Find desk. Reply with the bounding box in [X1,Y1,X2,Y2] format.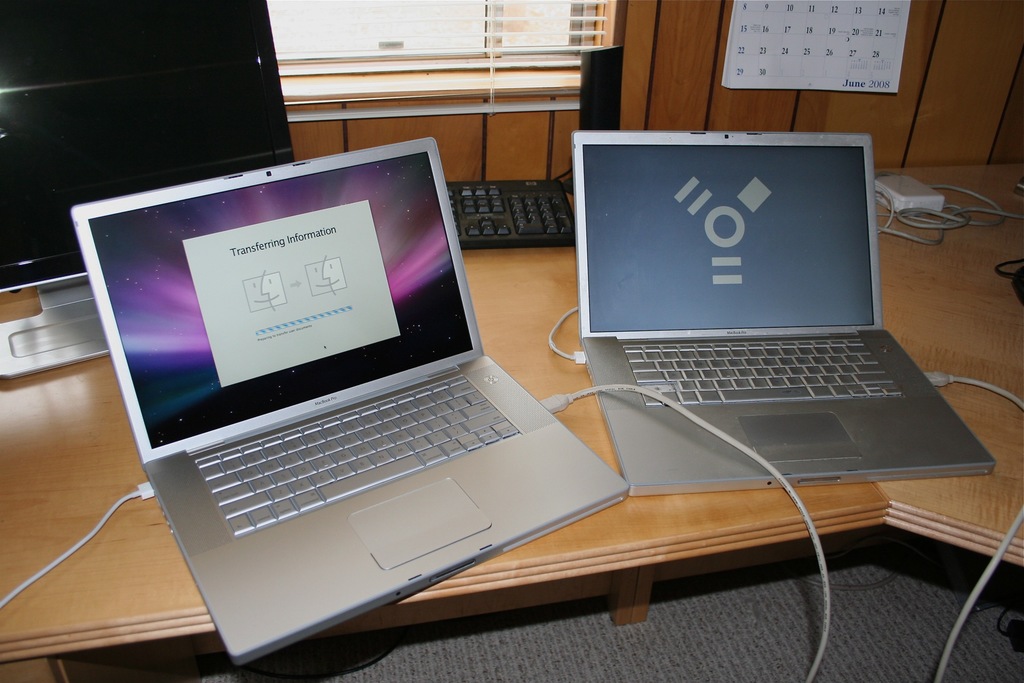
[0,160,1023,682].
